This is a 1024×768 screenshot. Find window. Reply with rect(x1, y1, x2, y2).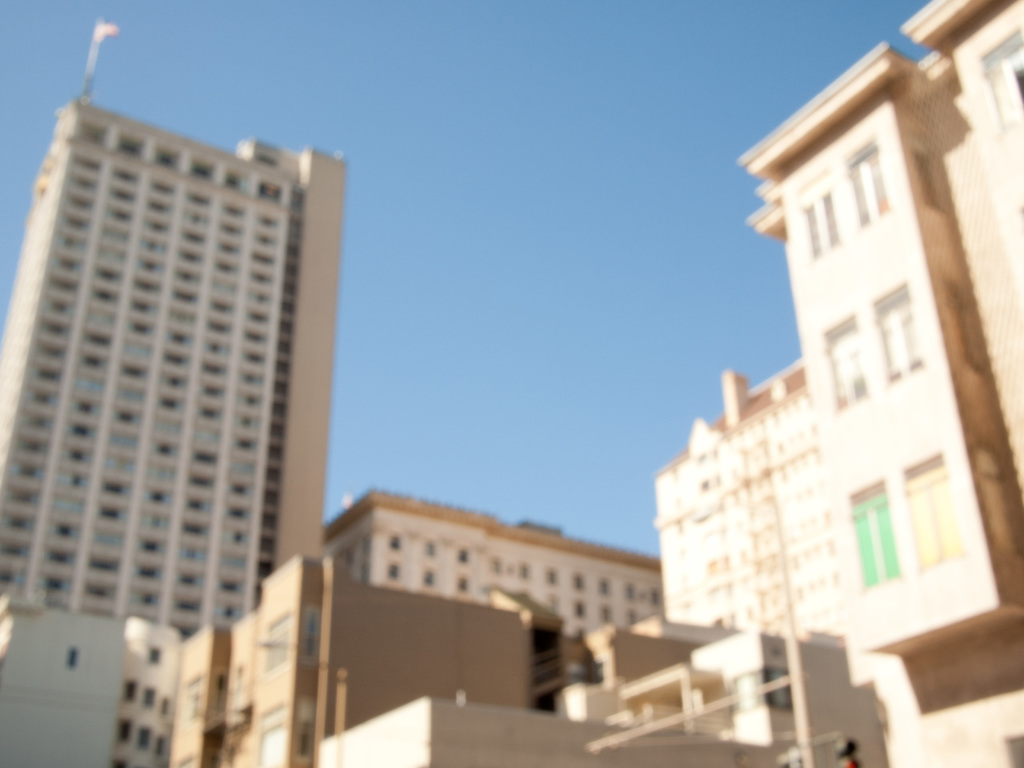
rect(389, 561, 401, 581).
